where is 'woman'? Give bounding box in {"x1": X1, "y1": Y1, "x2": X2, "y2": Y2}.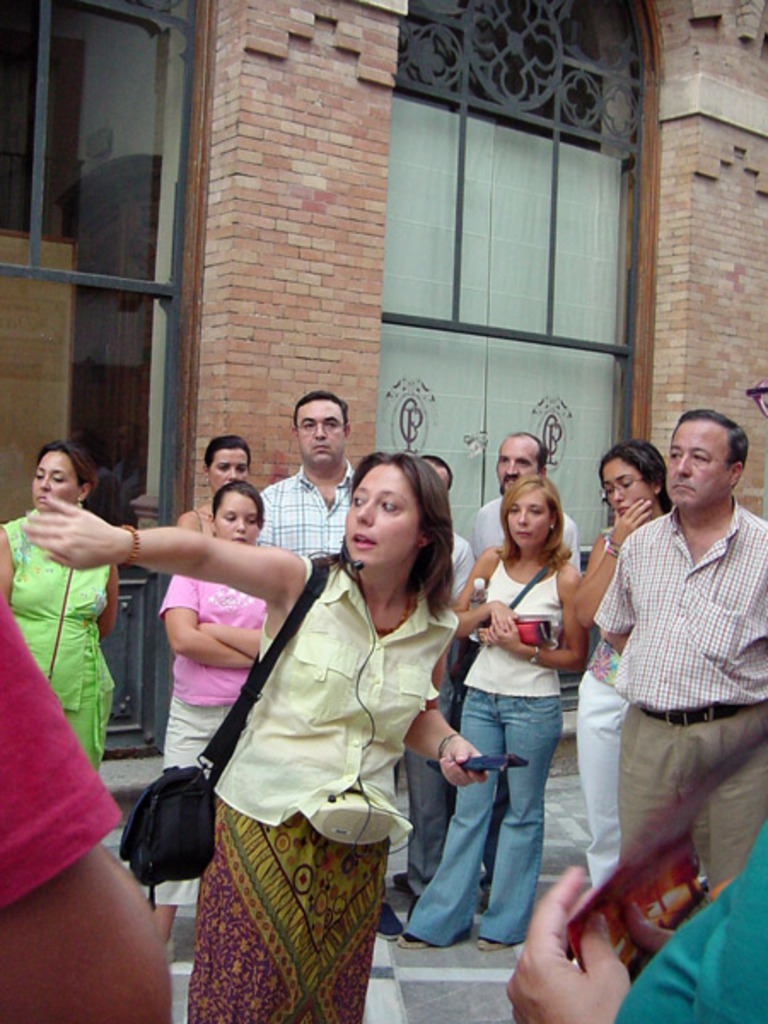
{"x1": 147, "y1": 478, "x2": 265, "y2": 952}.
